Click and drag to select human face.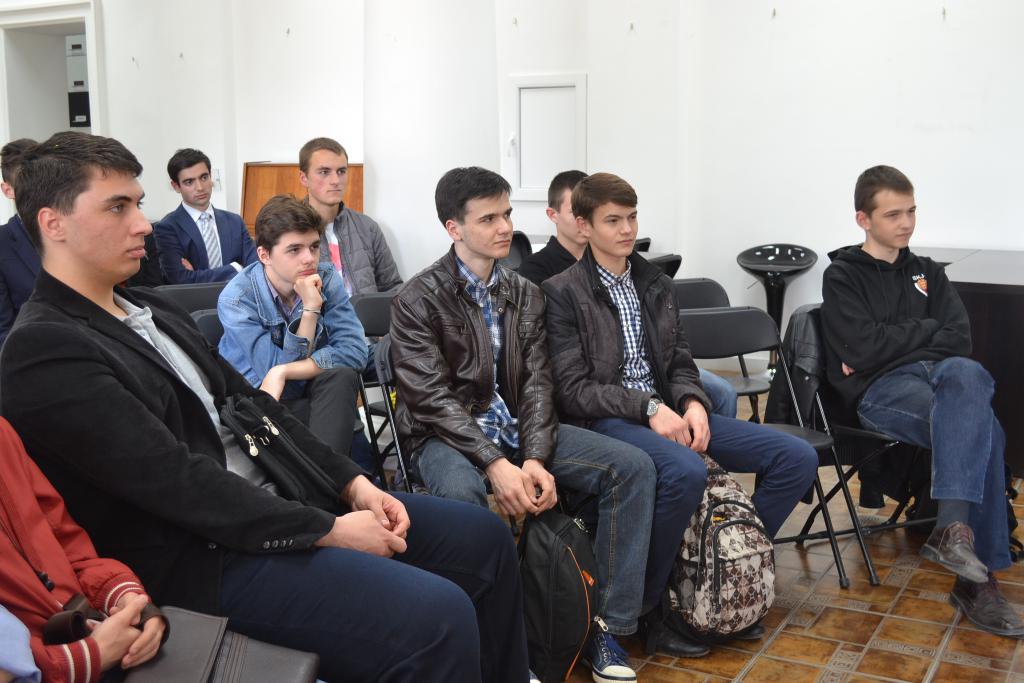
Selection: 464/192/514/256.
